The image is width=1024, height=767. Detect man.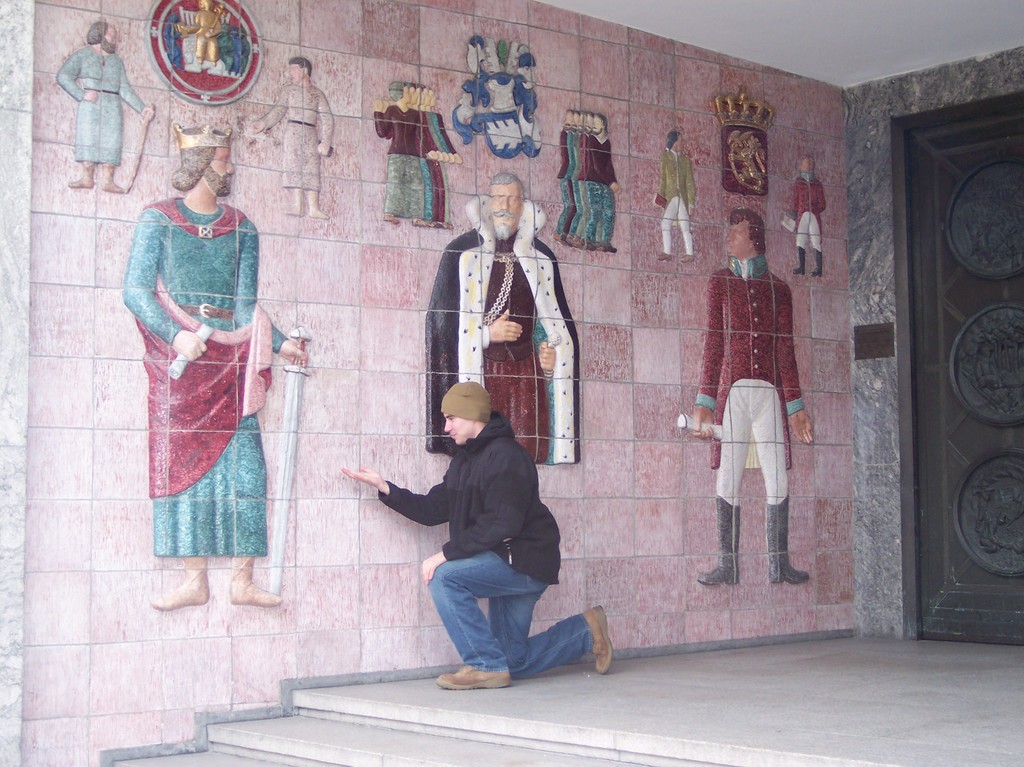
Detection: 555, 108, 624, 254.
